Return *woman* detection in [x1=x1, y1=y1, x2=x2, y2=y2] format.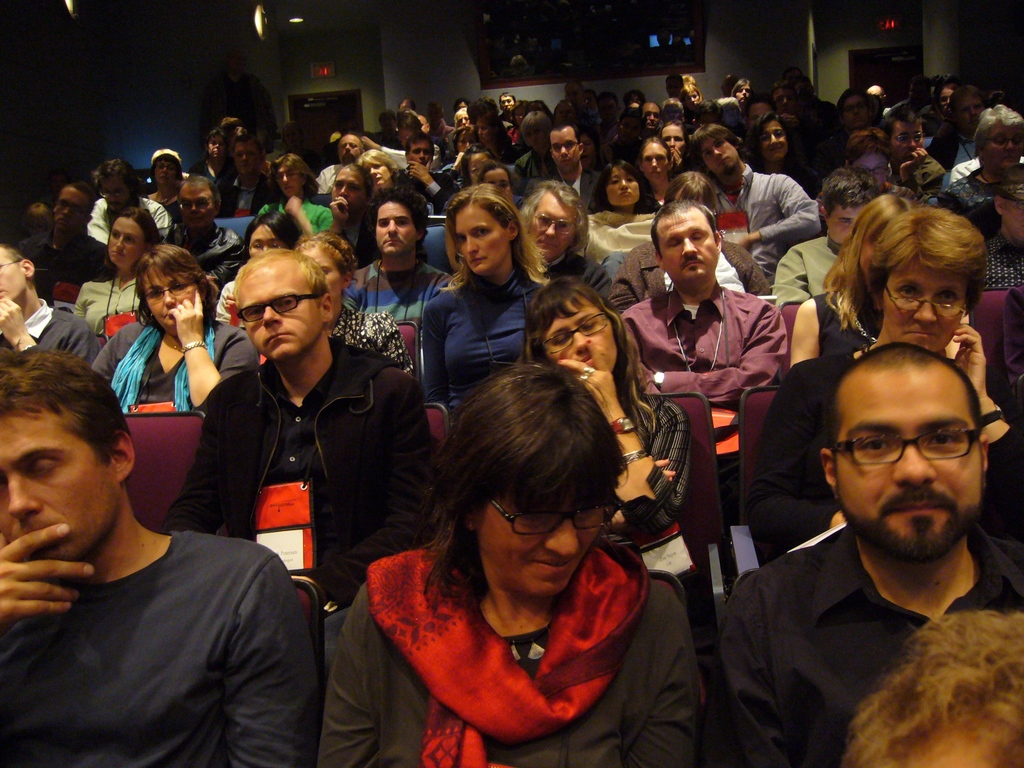
[x1=755, y1=206, x2=1023, y2=561].
